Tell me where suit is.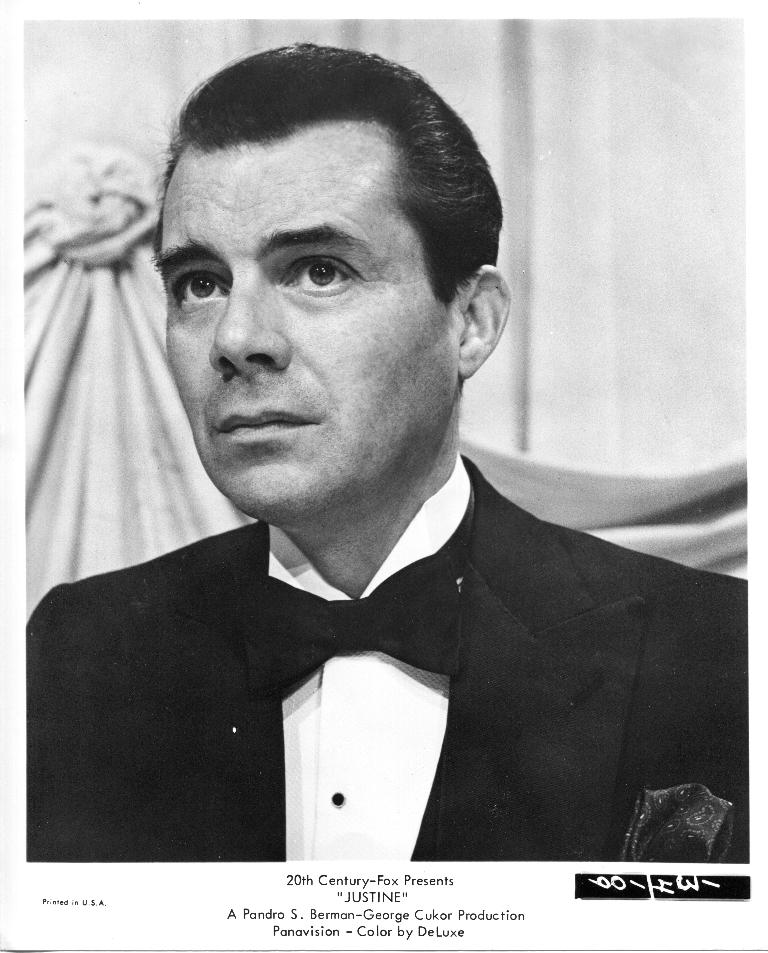
suit is at {"x1": 24, "y1": 442, "x2": 739, "y2": 849}.
